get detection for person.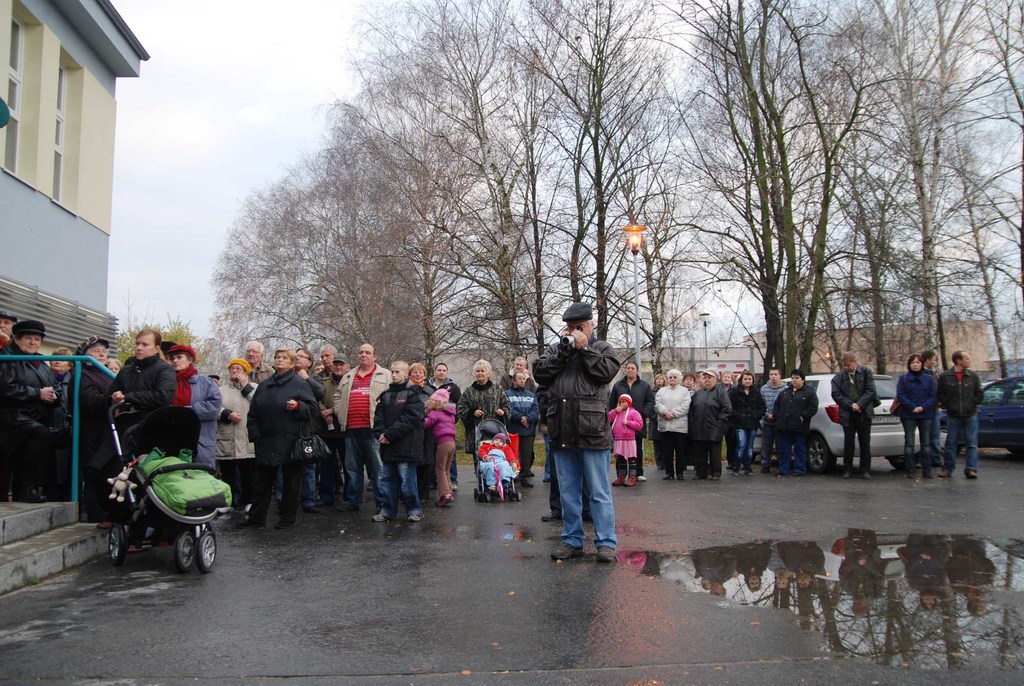
Detection: (244, 345, 323, 532).
